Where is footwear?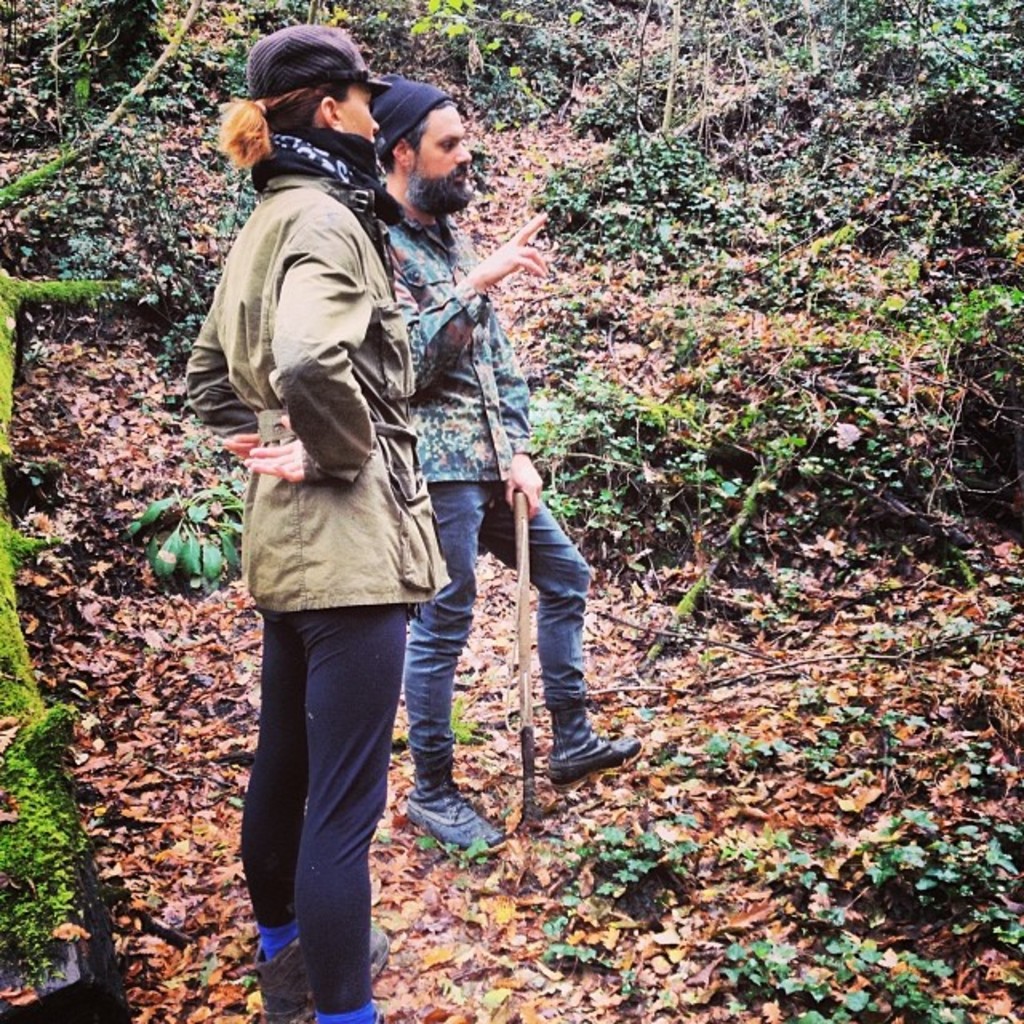
(254, 928, 392, 1022).
